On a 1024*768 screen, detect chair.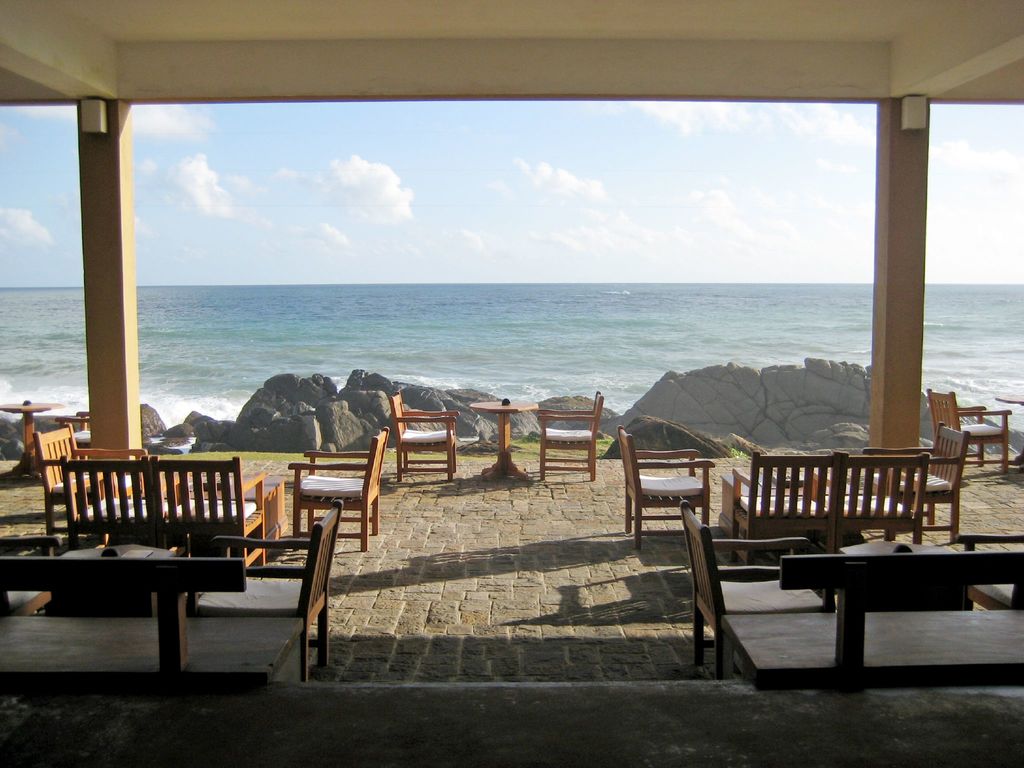
l=148, t=448, r=271, b=587.
